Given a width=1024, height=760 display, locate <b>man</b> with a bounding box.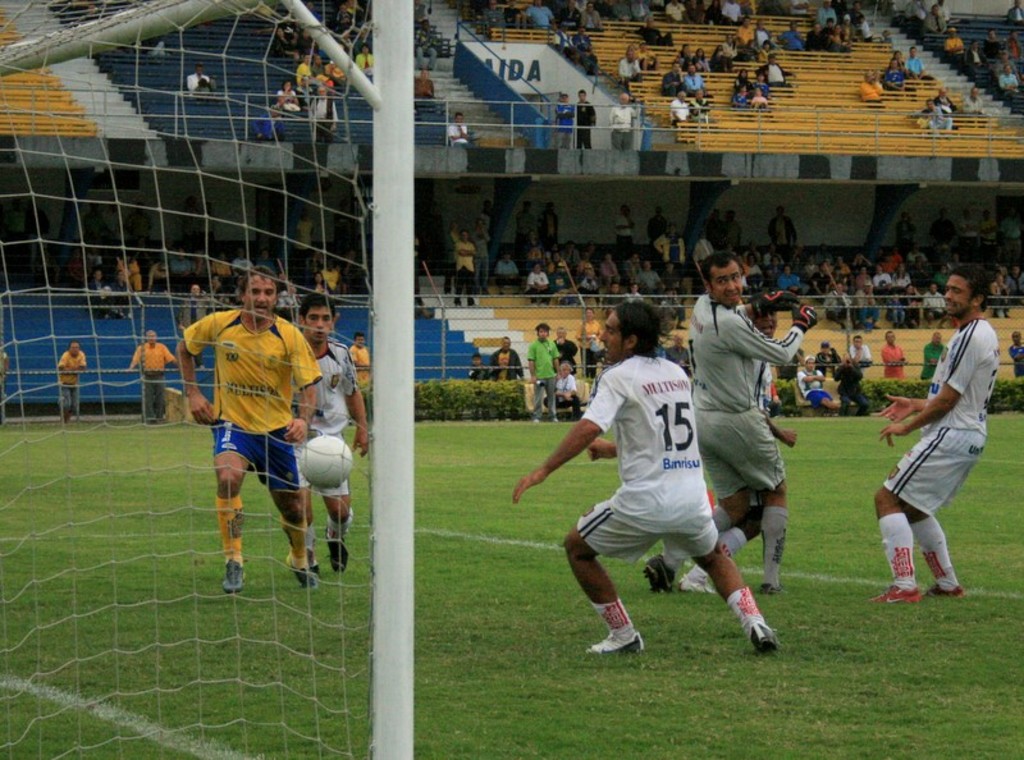
Located: pyautogui.locateOnScreen(127, 333, 178, 426).
